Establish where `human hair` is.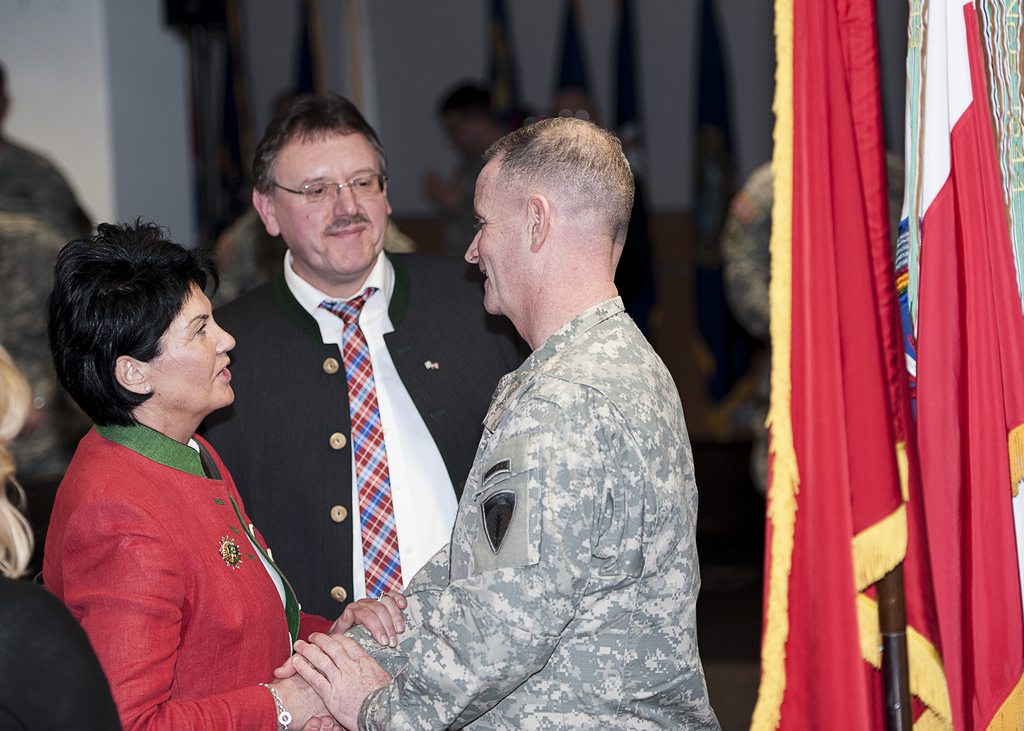
Established at locate(437, 74, 497, 127).
